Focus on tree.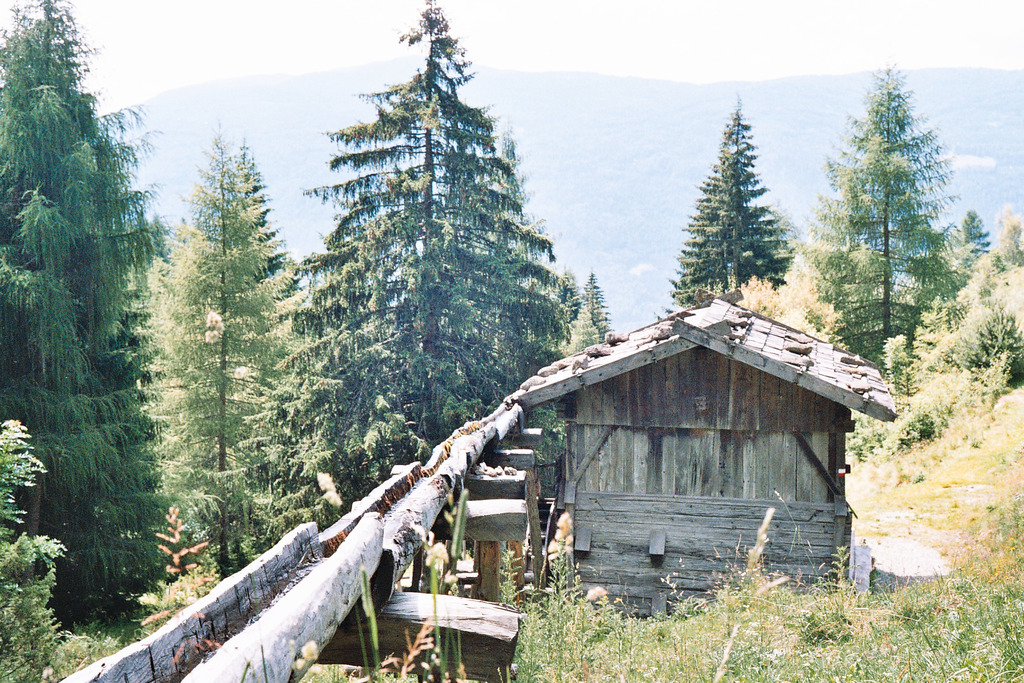
Focused at (308,0,566,423).
